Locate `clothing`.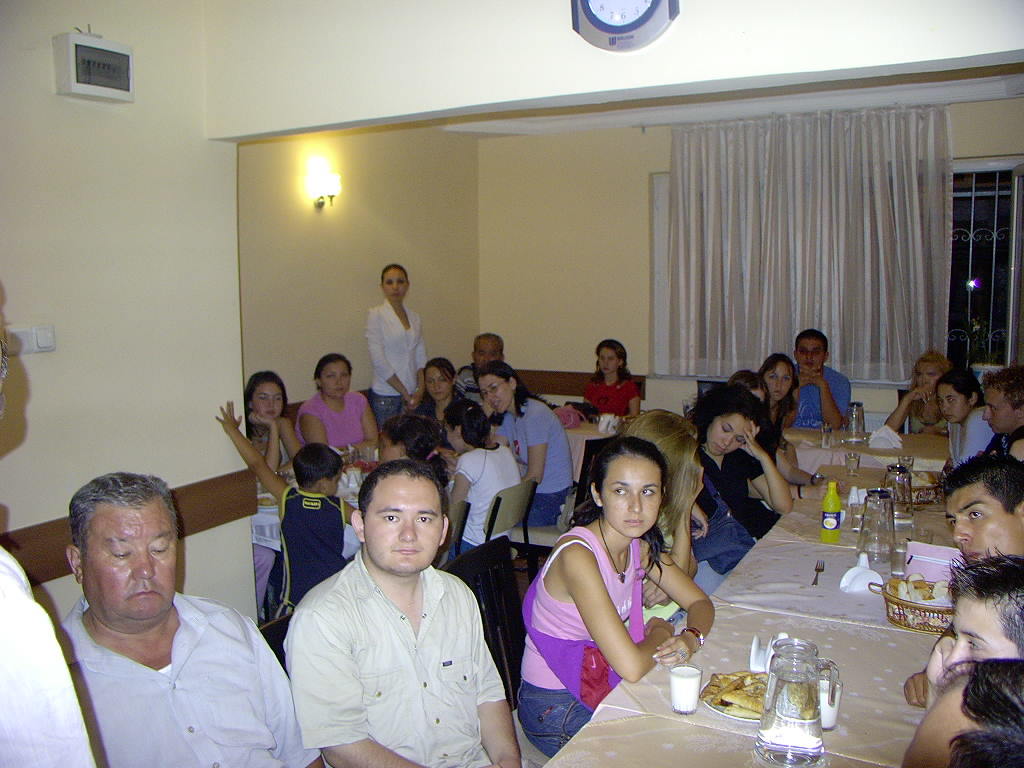
Bounding box: [696, 451, 786, 544].
